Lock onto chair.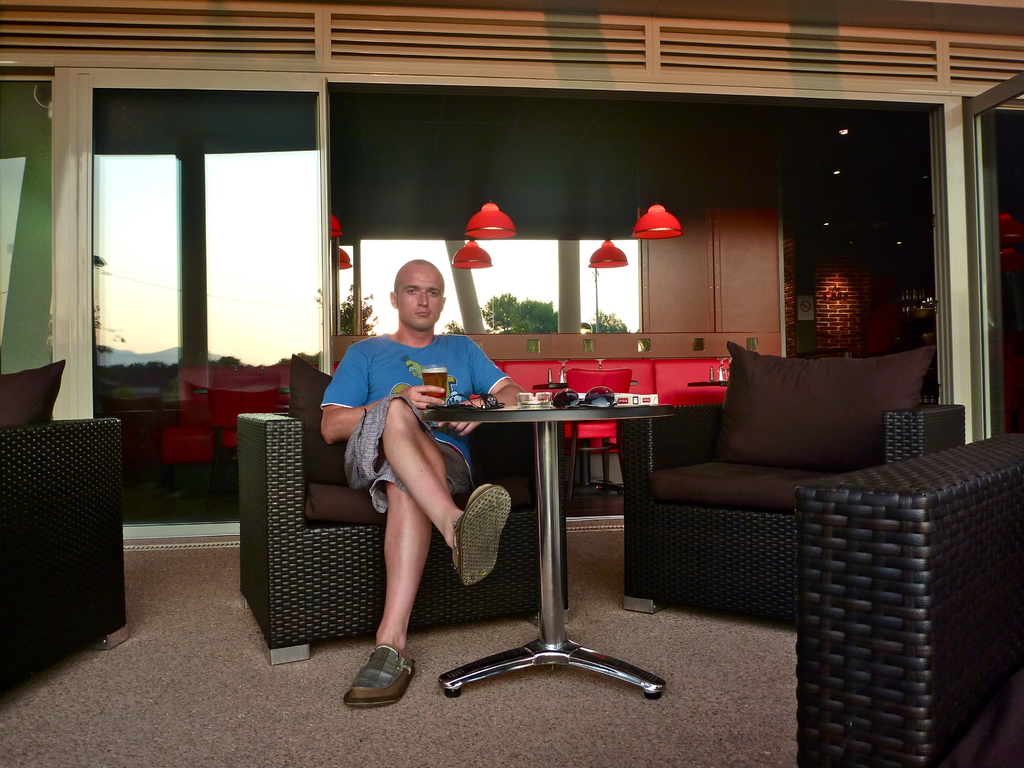
Locked: {"x1": 0, "y1": 401, "x2": 127, "y2": 663}.
